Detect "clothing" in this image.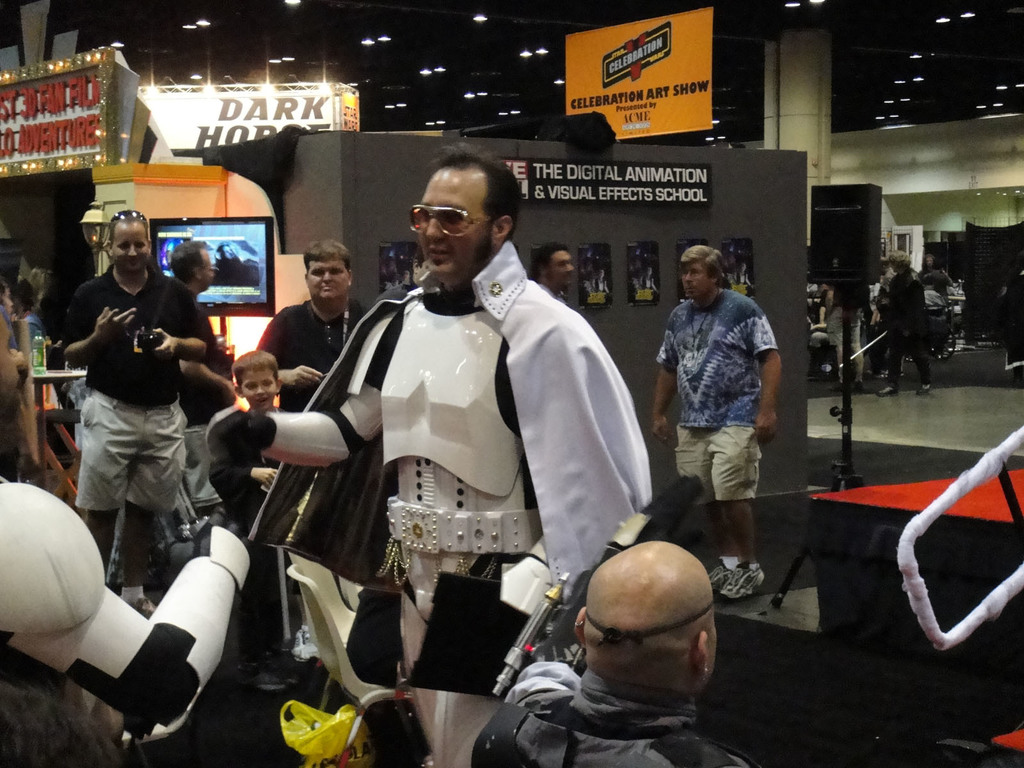
Detection: select_region(880, 269, 940, 389).
